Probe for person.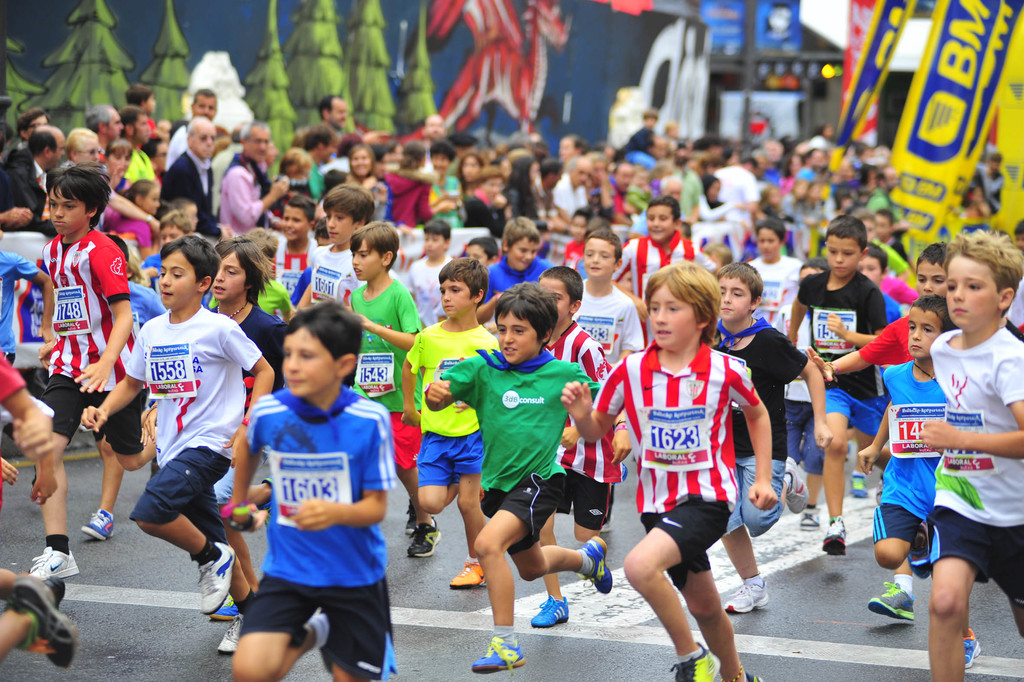
Probe result: 398/216/458/333.
